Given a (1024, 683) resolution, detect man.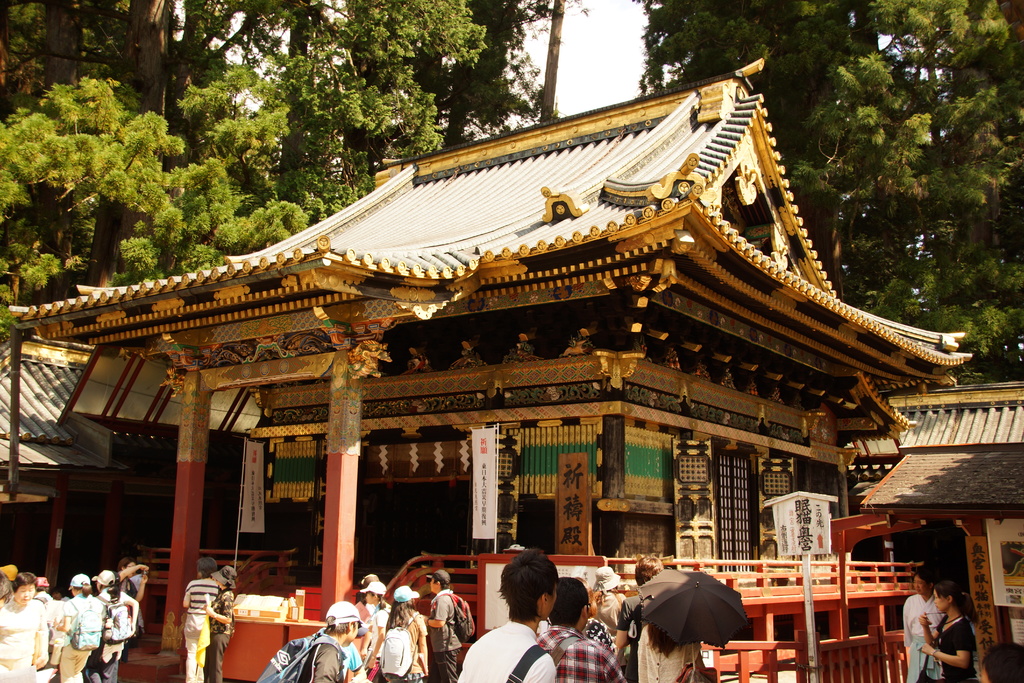
pyautogui.locateOnScreen(299, 599, 371, 682).
